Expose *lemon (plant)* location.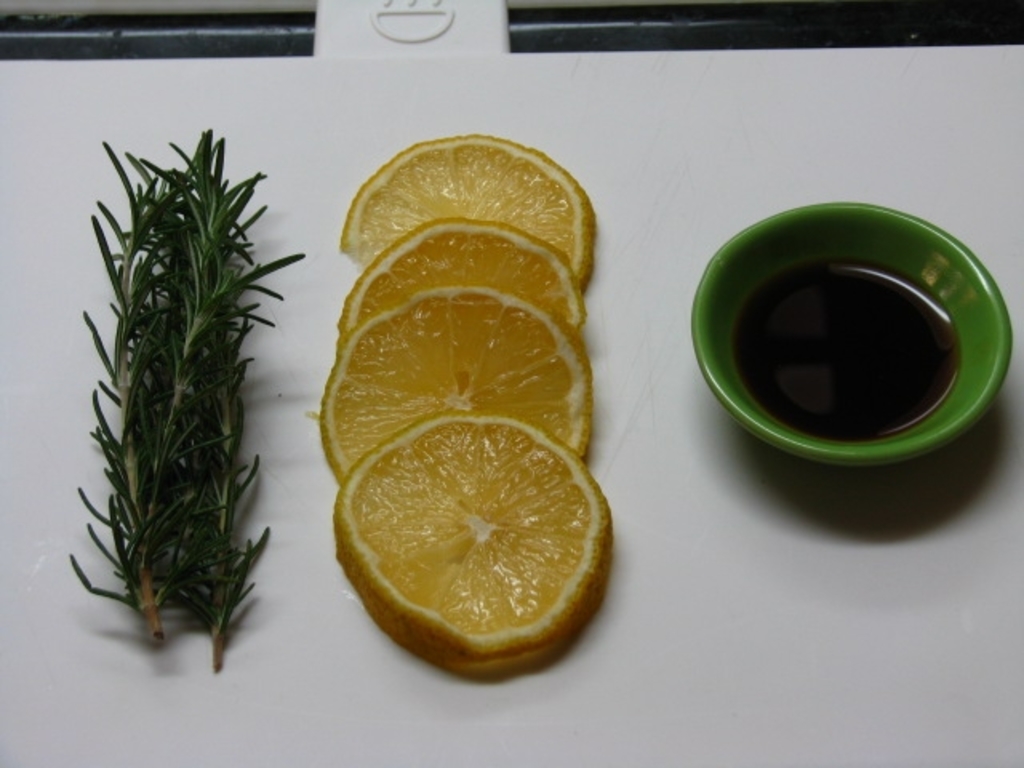
Exposed at box(336, 414, 614, 664).
